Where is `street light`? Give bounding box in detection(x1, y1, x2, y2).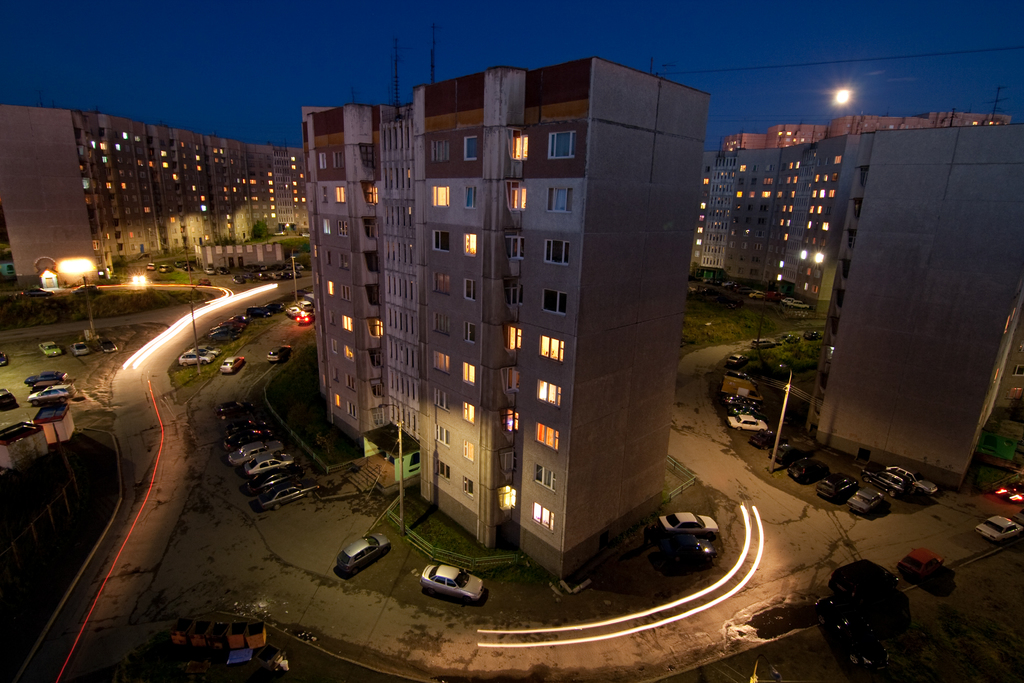
detection(379, 400, 409, 531).
